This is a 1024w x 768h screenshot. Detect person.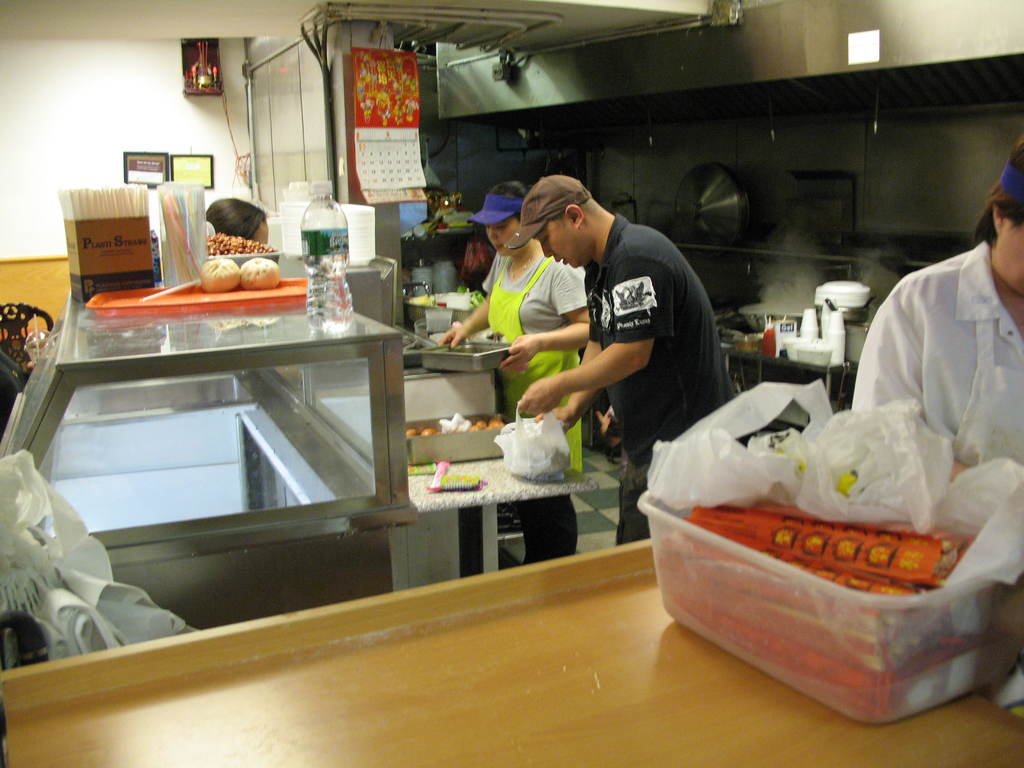
(left=850, top=131, right=1023, bottom=484).
